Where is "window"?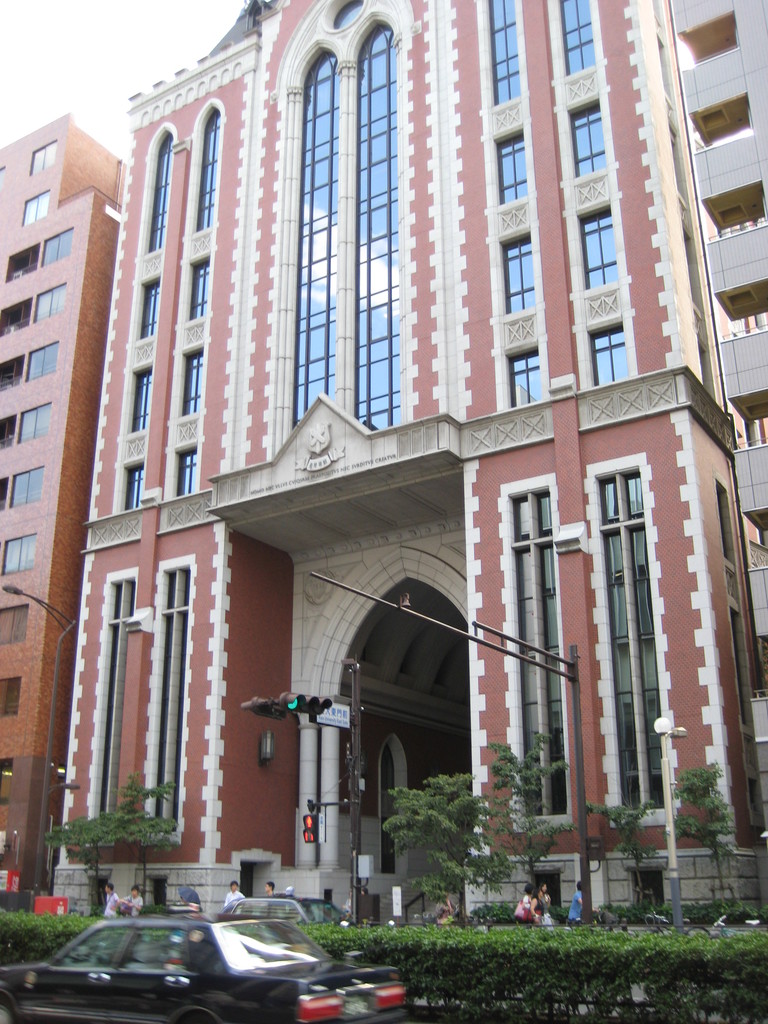
[left=130, top=371, right=154, bottom=433].
